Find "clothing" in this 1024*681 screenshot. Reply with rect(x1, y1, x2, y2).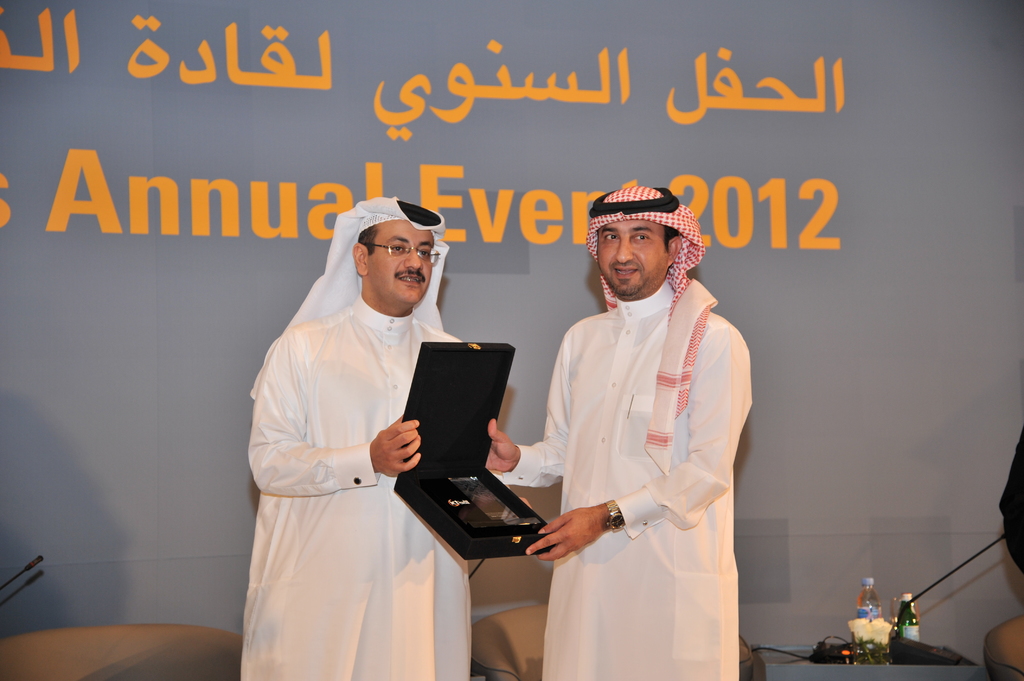
rect(488, 273, 766, 677).
